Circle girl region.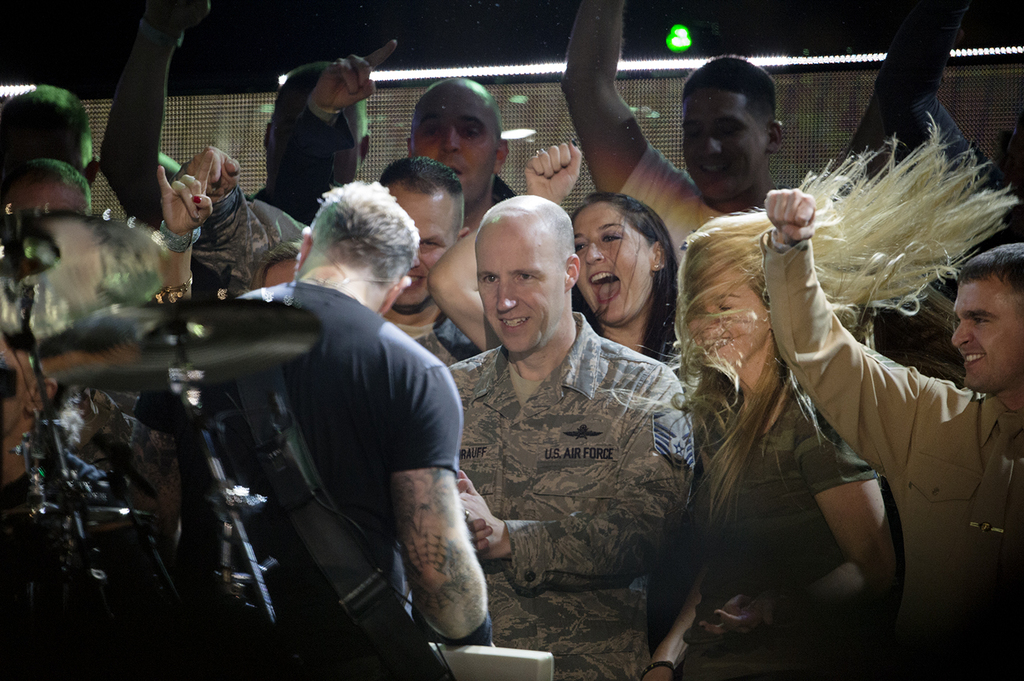
Region: locate(666, 114, 1022, 675).
